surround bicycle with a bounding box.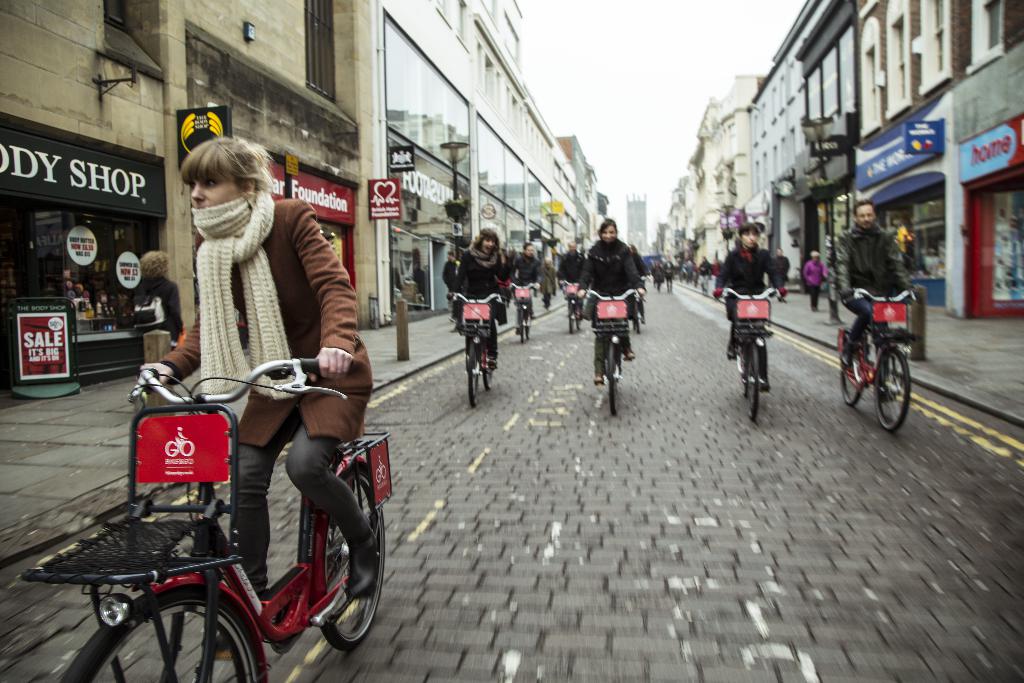
crop(715, 285, 783, 420).
